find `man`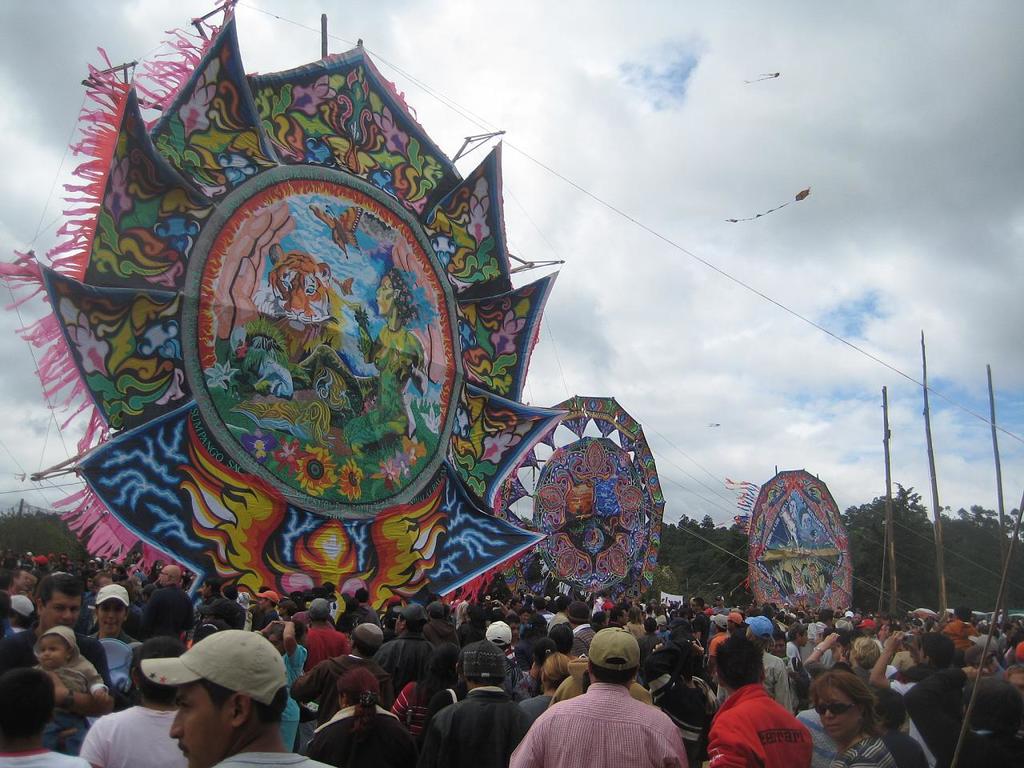
<bbox>425, 640, 547, 767</bbox>
